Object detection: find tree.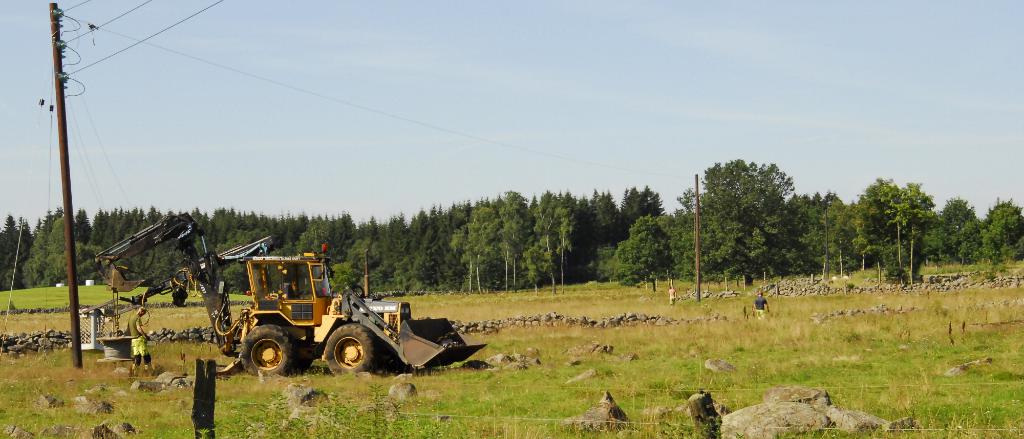
593, 236, 616, 282.
